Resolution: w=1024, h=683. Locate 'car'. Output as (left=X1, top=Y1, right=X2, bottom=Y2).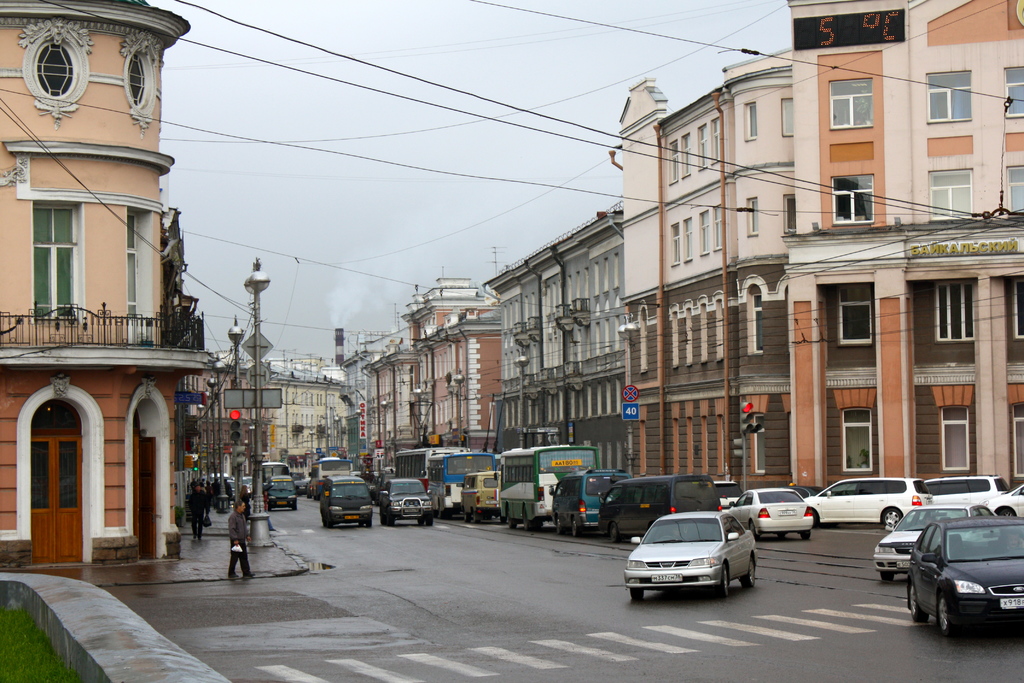
(left=260, top=473, right=297, bottom=509).
